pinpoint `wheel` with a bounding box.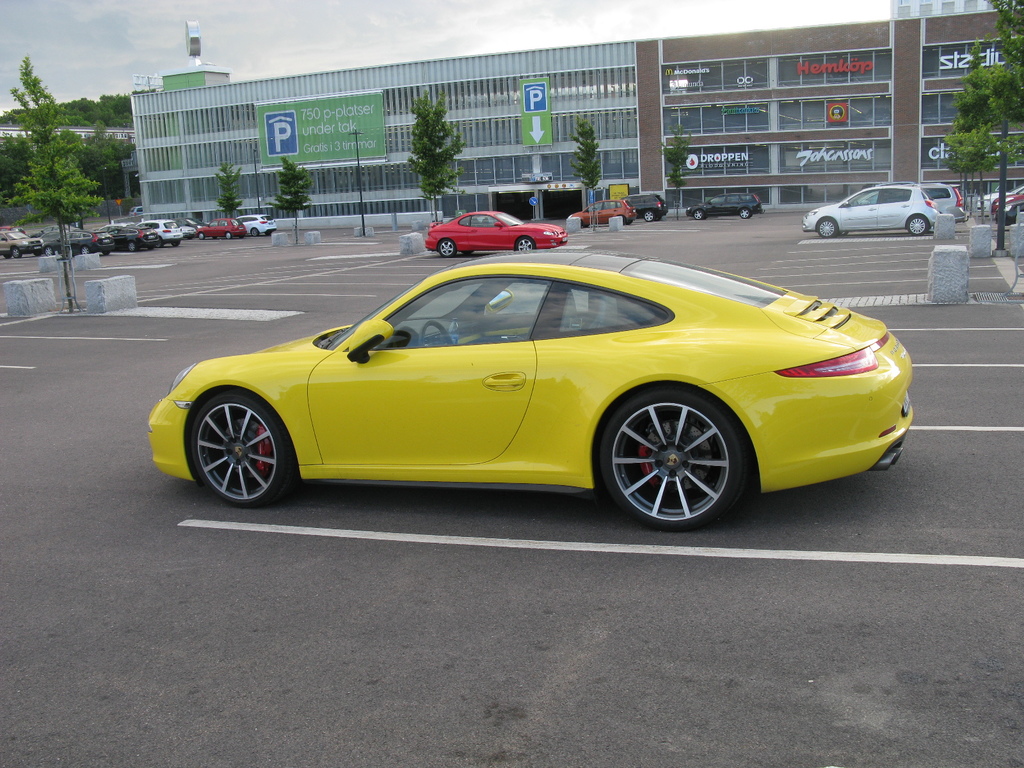
(left=82, top=247, right=88, bottom=256).
